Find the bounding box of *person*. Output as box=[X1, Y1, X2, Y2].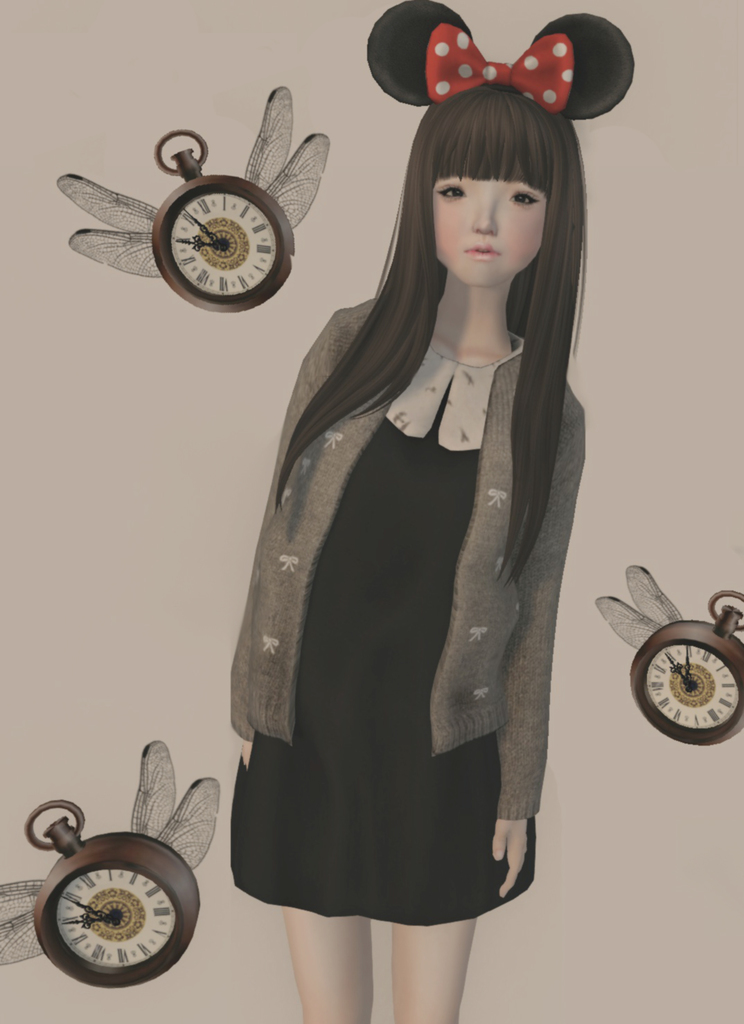
box=[202, 55, 639, 1003].
